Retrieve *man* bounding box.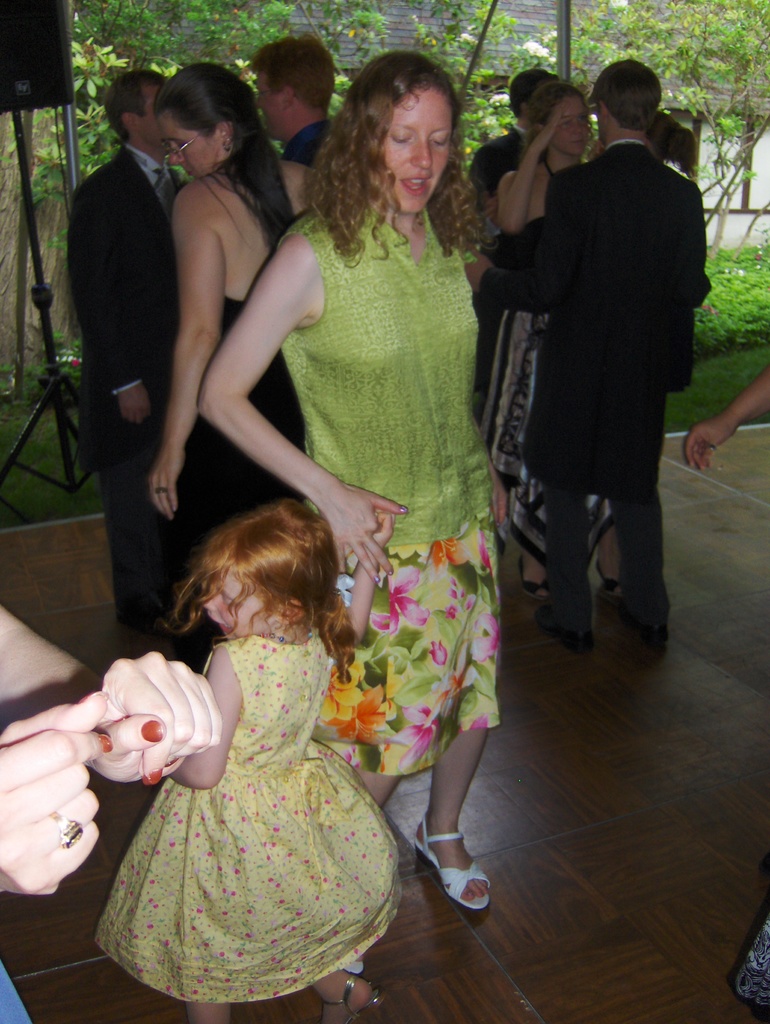
Bounding box: pyautogui.locateOnScreen(481, 10, 731, 647).
